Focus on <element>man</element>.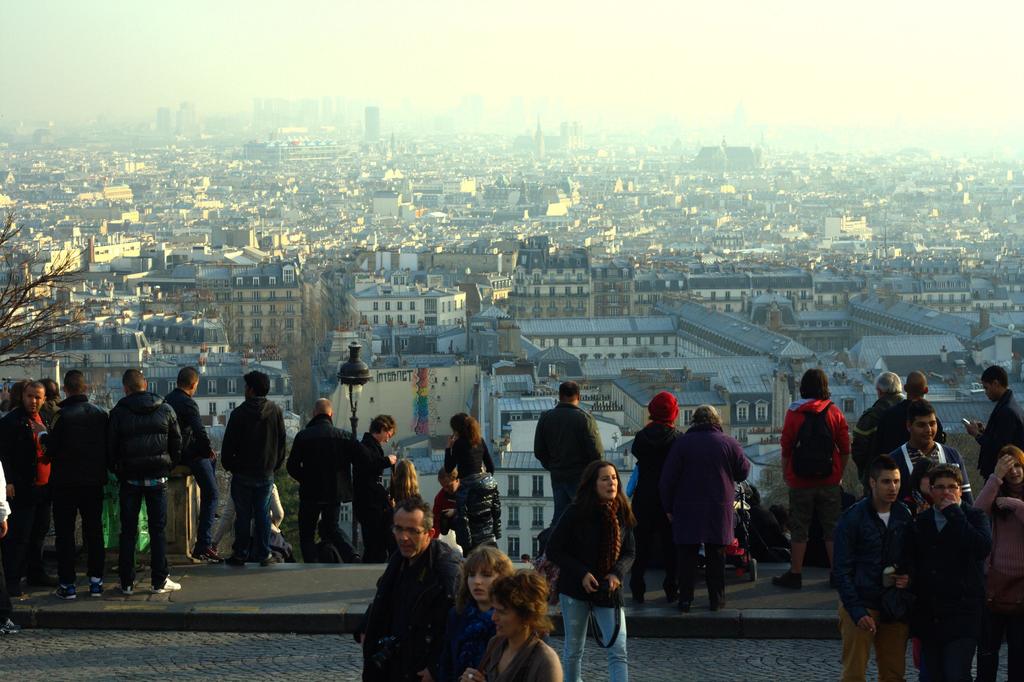
Focused at bbox=(163, 370, 221, 562).
